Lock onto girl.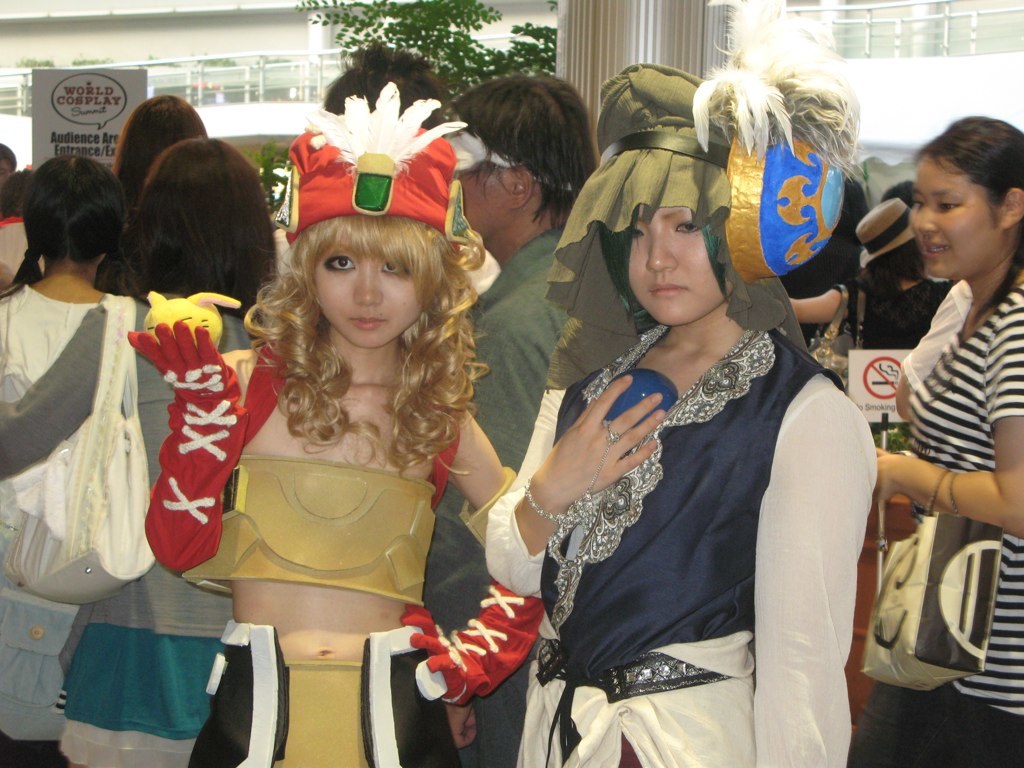
Locked: region(0, 132, 284, 767).
